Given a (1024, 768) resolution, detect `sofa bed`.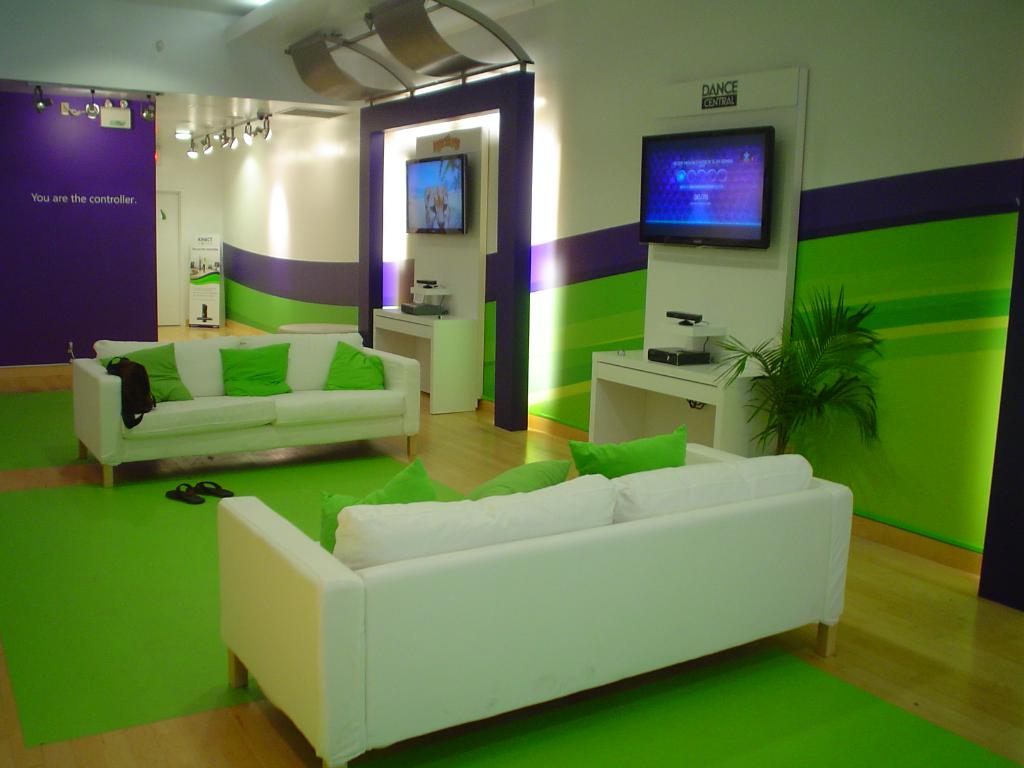
<bbox>216, 424, 852, 767</bbox>.
